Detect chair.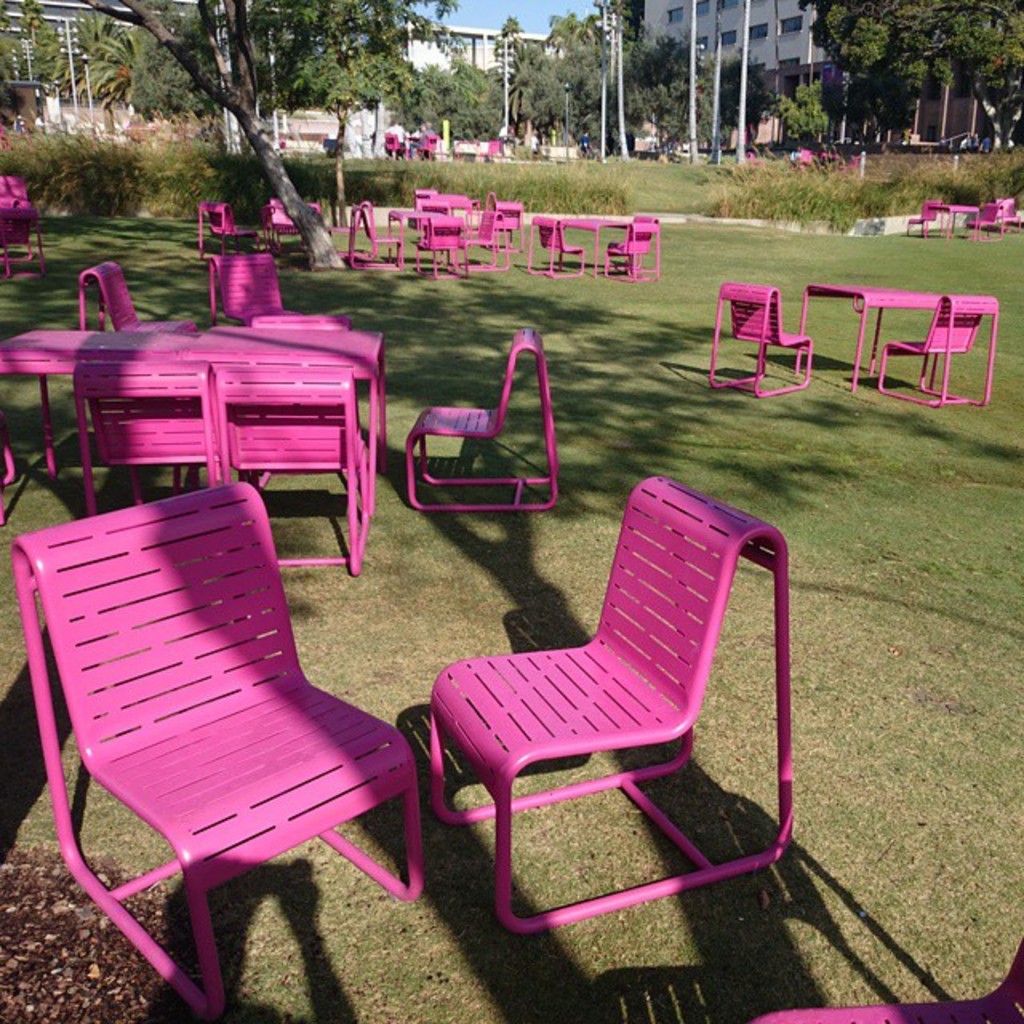
Detected at bbox(485, 134, 502, 166).
